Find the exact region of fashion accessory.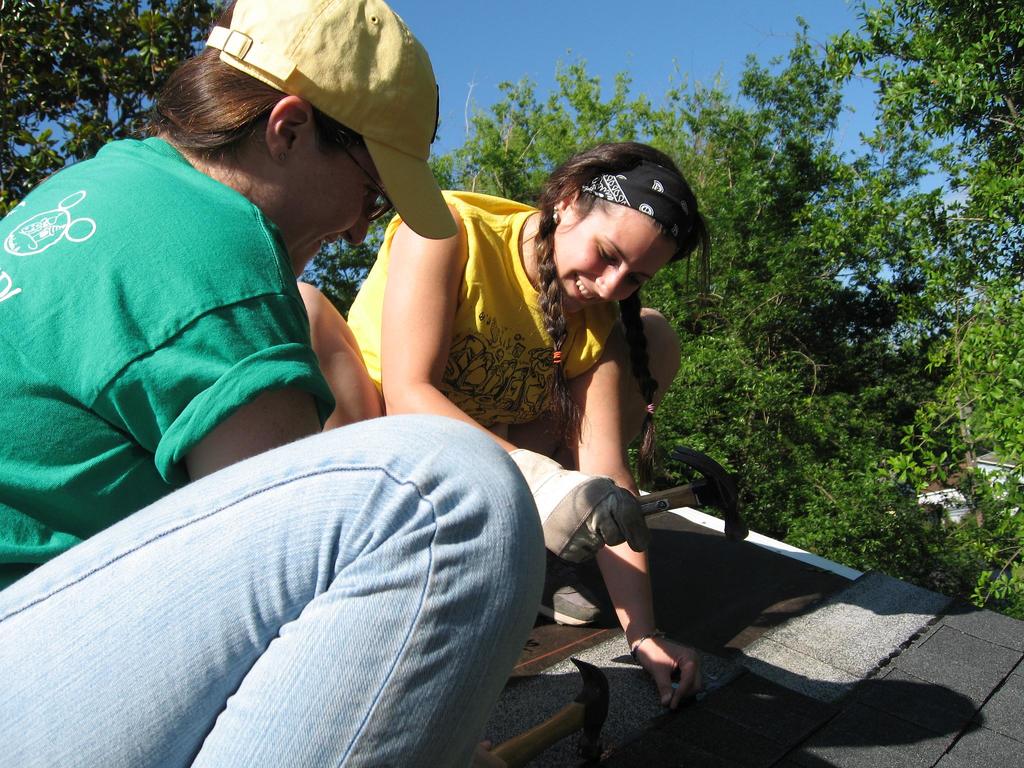
Exact region: (x1=552, y1=352, x2=564, y2=365).
